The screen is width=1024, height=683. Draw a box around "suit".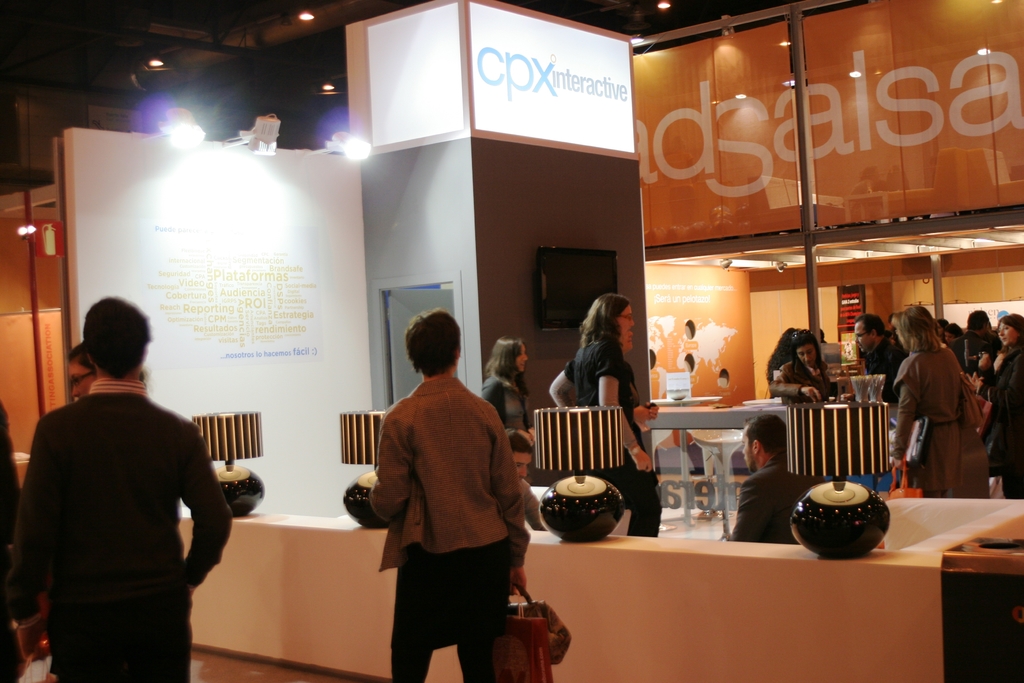
select_region(728, 452, 829, 543).
